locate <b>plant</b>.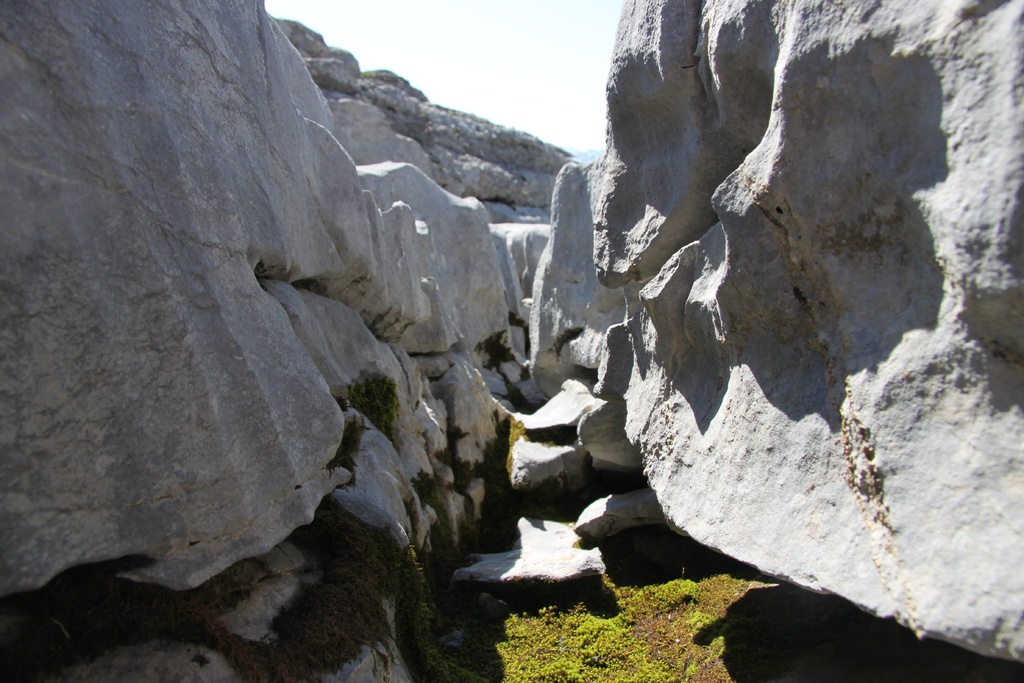
Bounding box: rect(264, 532, 430, 682).
